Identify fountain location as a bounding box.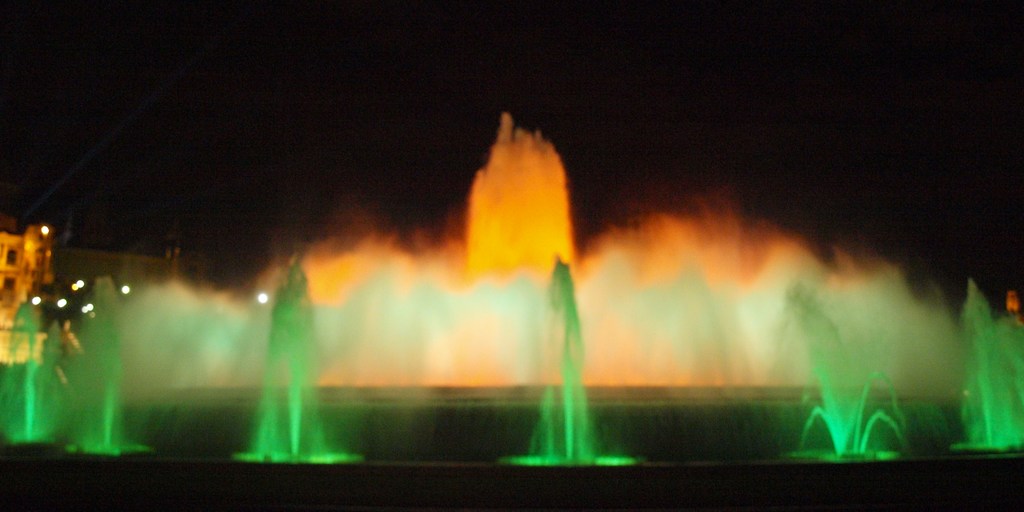
<bbox>497, 259, 639, 467</bbox>.
